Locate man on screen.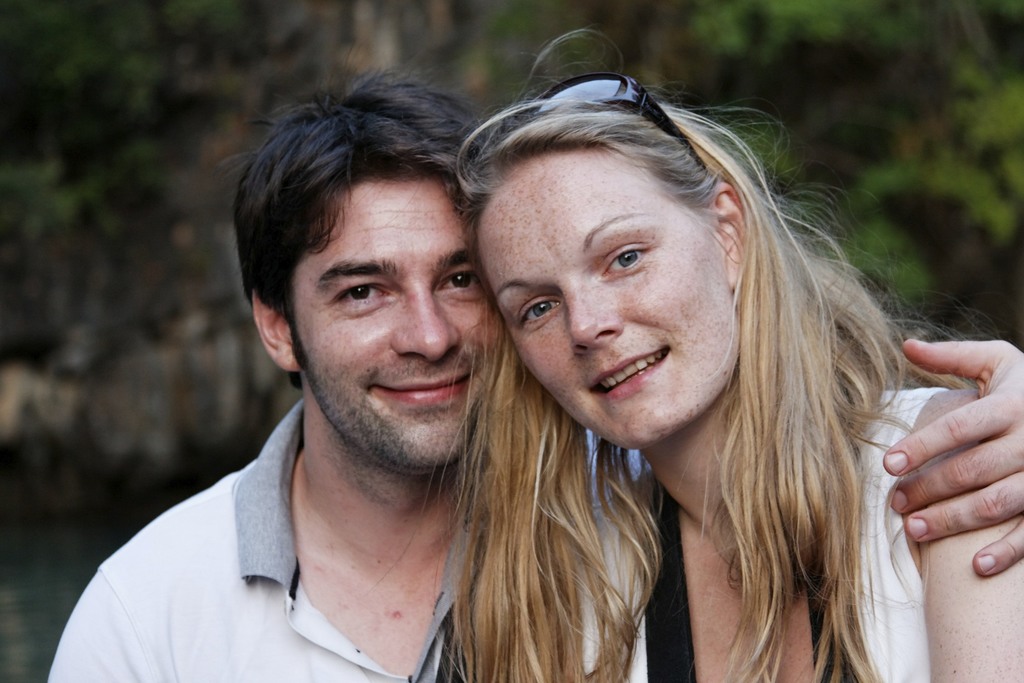
On screen at (left=132, top=70, right=861, bottom=671).
